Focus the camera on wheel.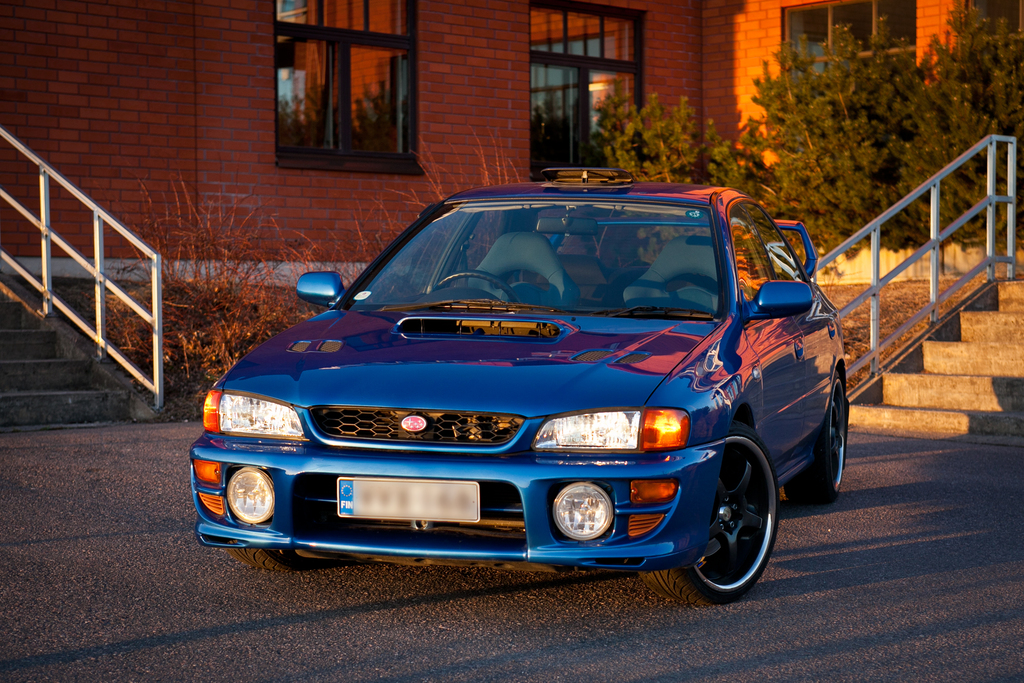
Focus region: locate(801, 369, 848, 502).
